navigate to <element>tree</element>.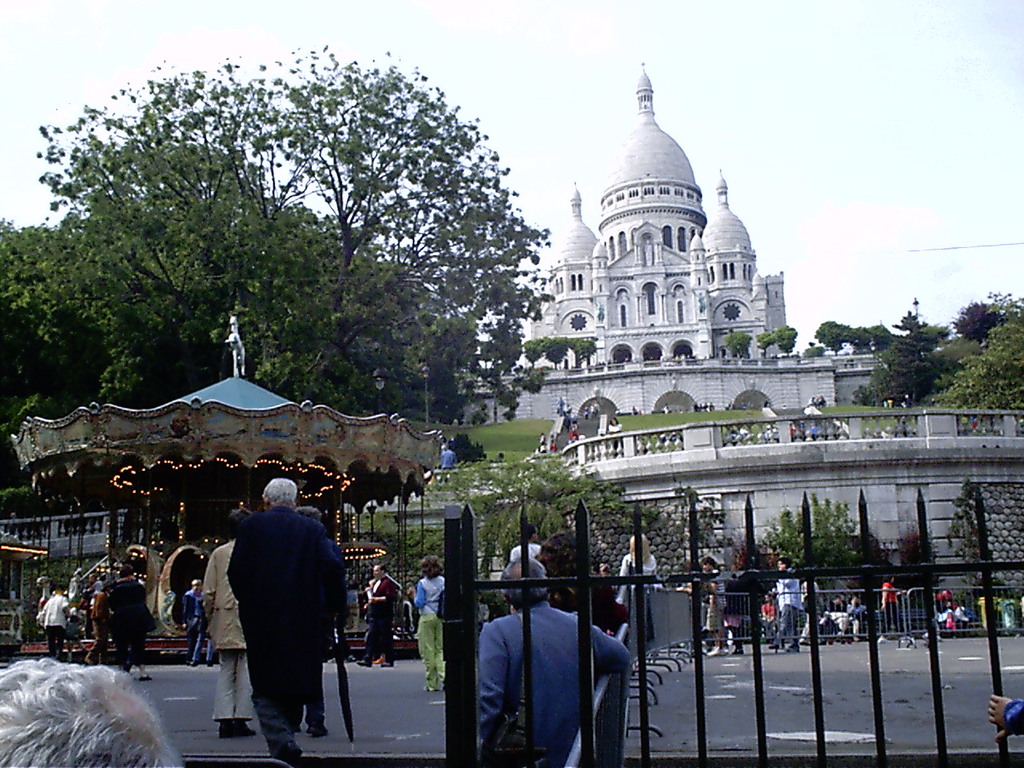
Navigation target: x1=760, y1=494, x2=858, y2=578.
